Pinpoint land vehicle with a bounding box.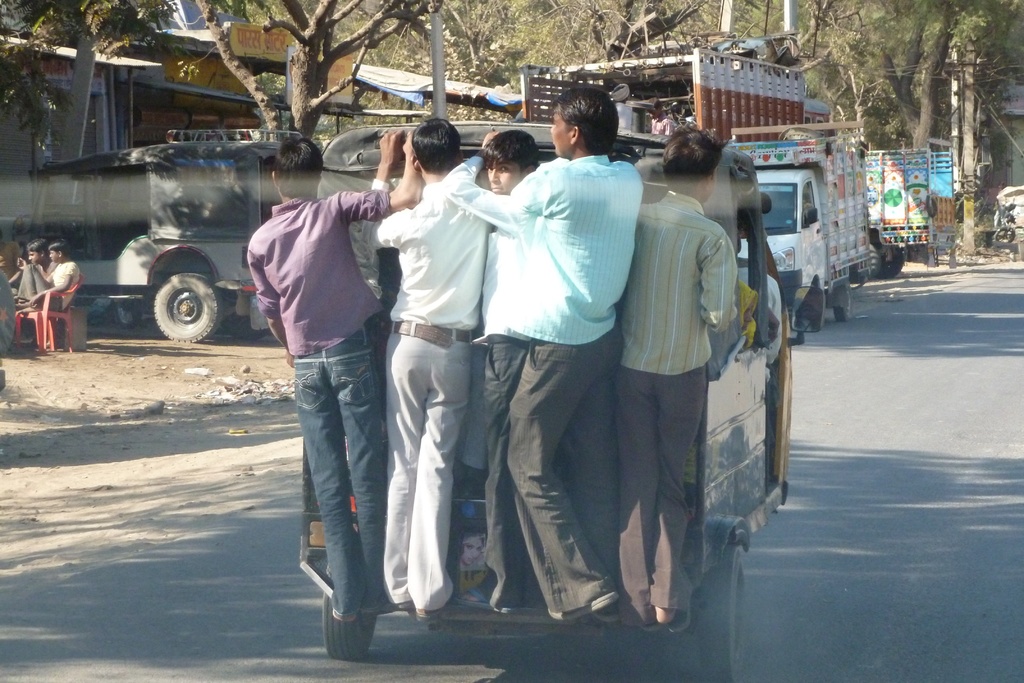
detection(986, 194, 1020, 248).
